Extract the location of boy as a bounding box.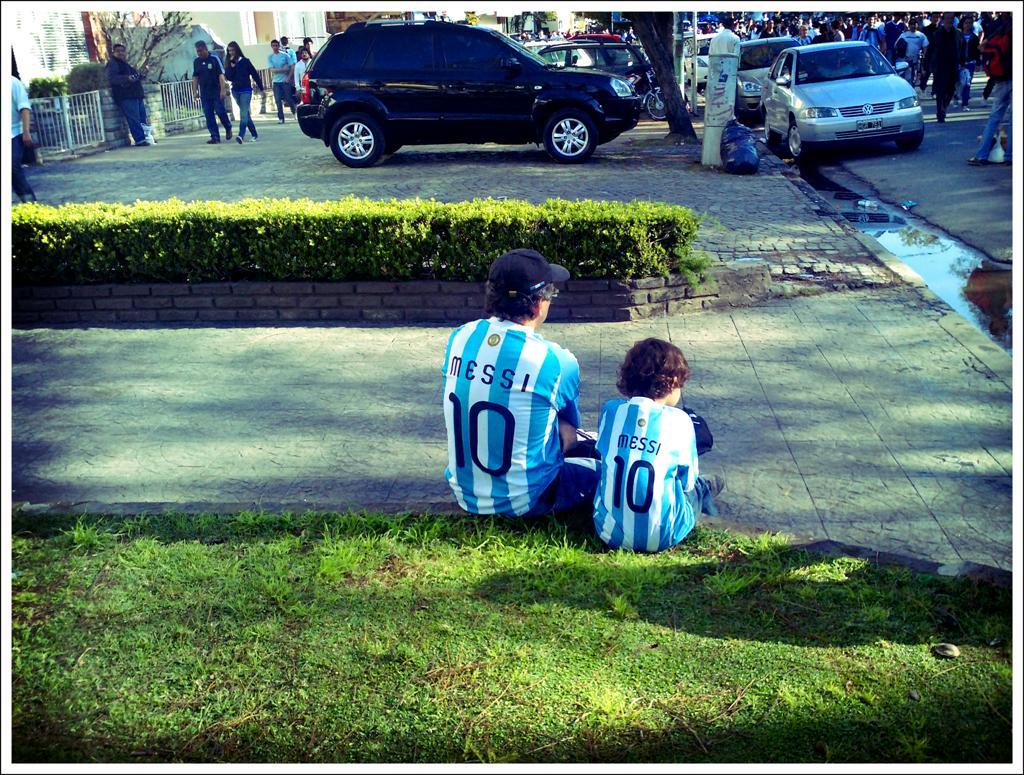
detection(591, 332, 726, 550).
